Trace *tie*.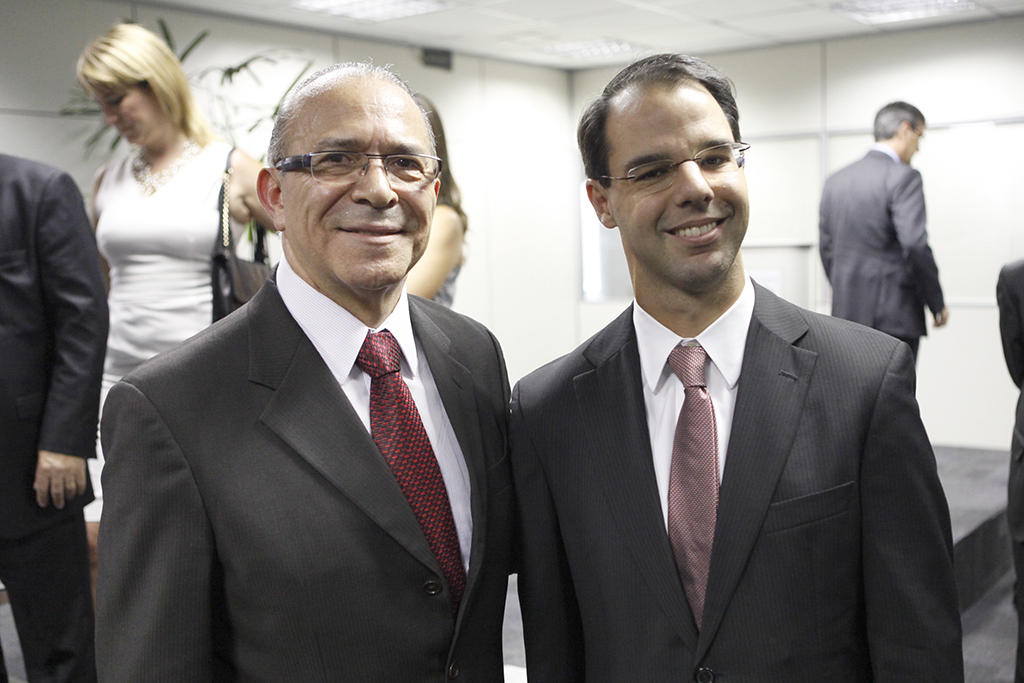
Traced to [x1=352, y1=332, x2=472, y2=620].
